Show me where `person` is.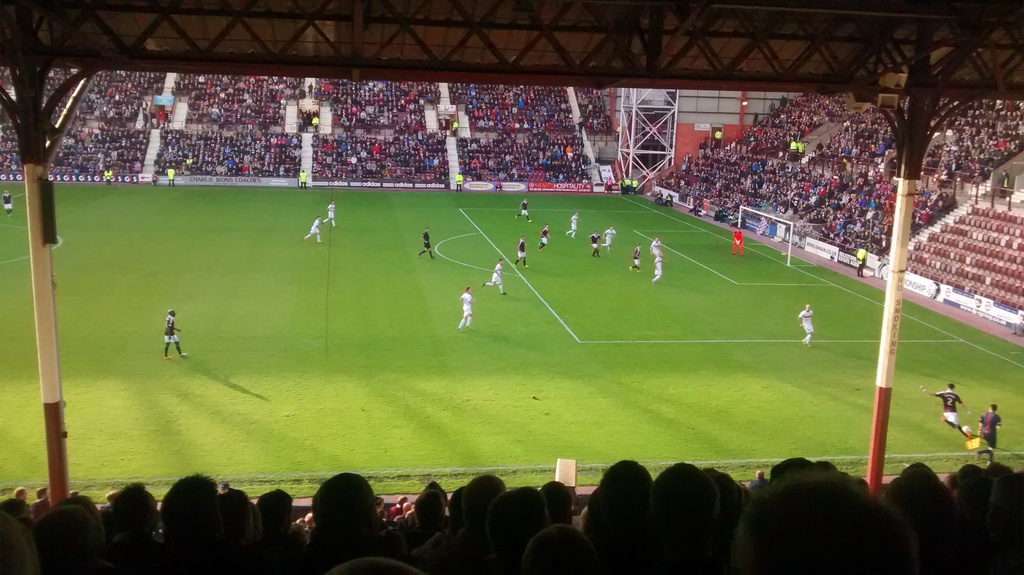
`person` is at bbox=[566, 211, 580, 240].
